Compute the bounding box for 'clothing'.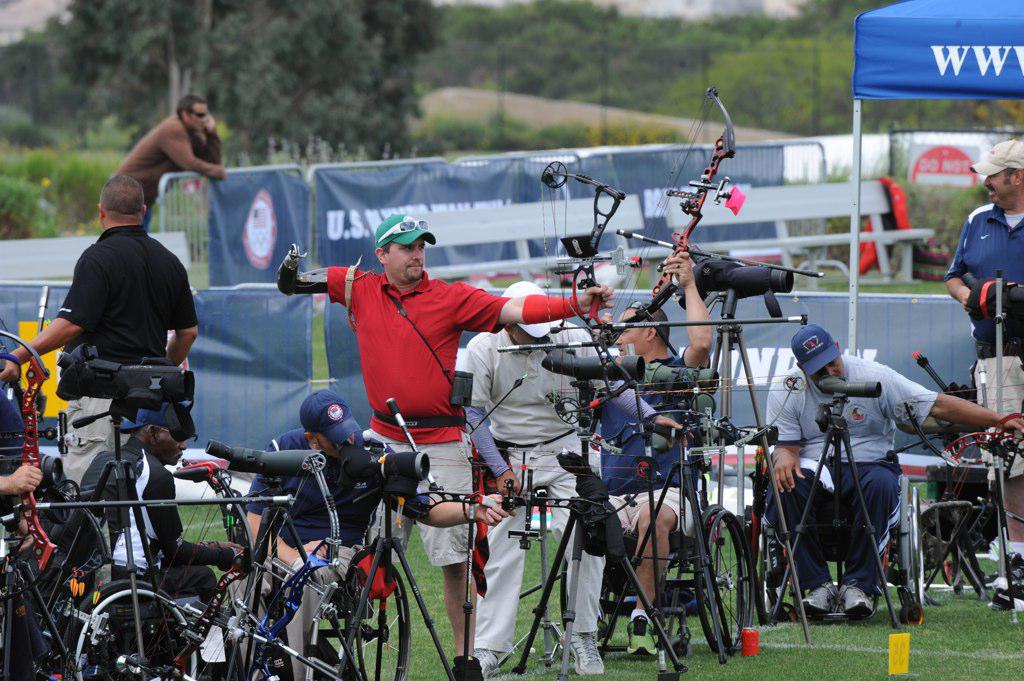
(326, 258, 576, 562).
